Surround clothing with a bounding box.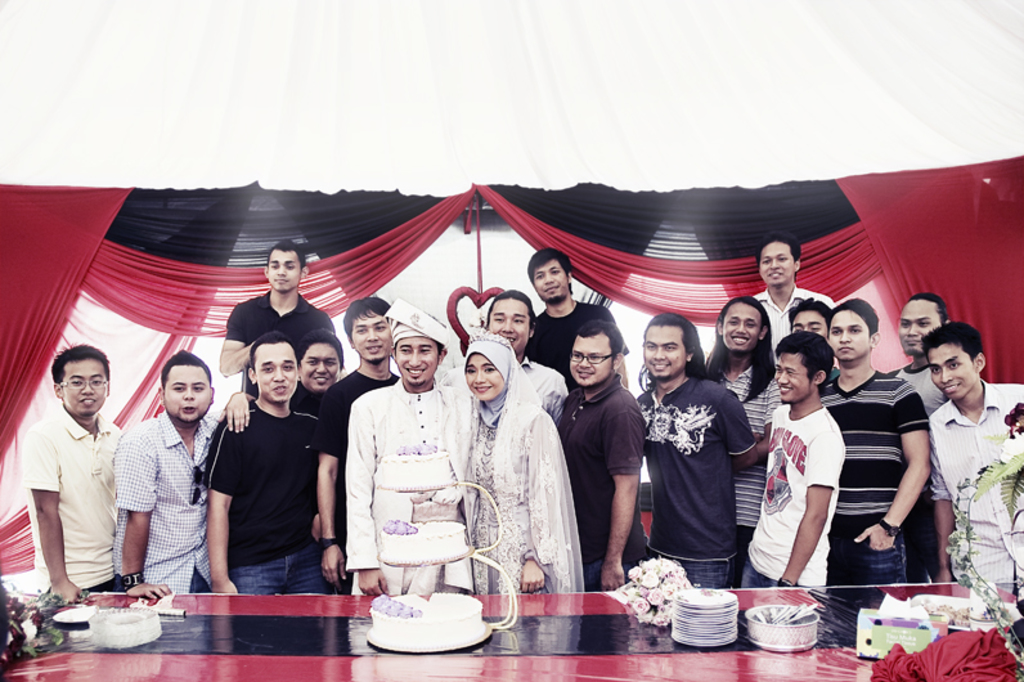
[202, 396, 324, 597].
